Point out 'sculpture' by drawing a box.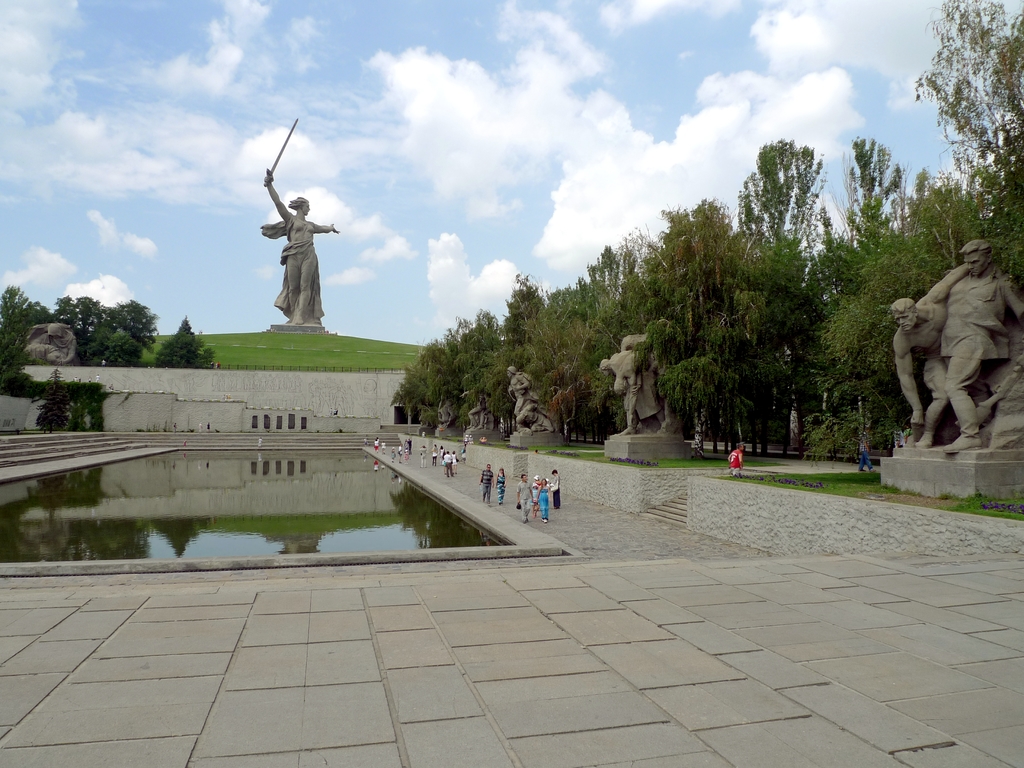
[x1=463, y1=372, x2=500, y2=440].
